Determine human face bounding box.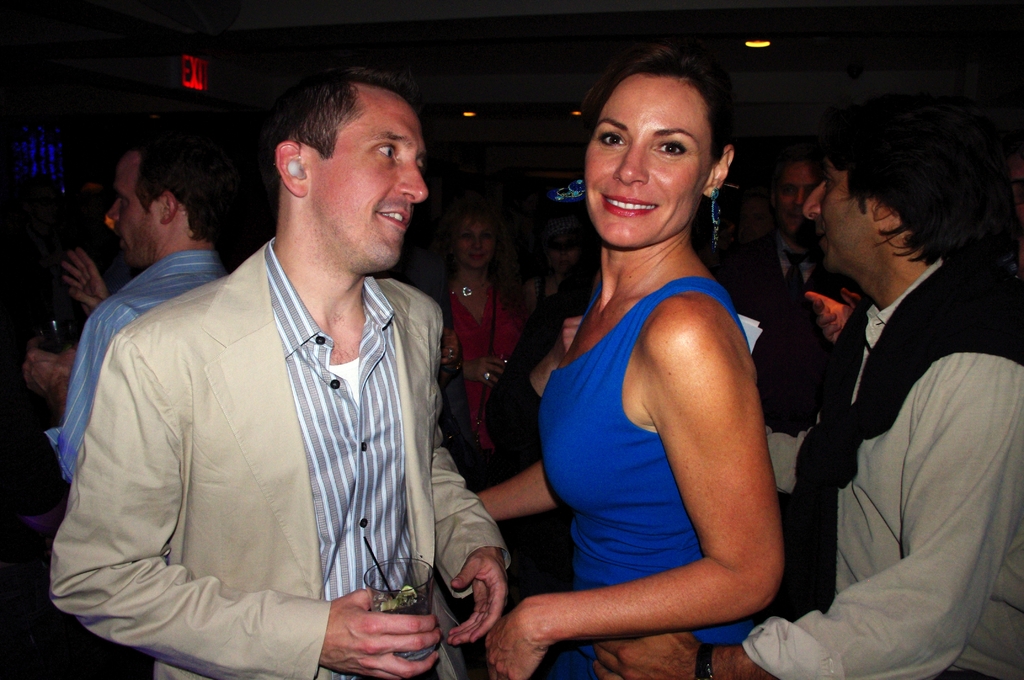
Determined: l=803, t=158, r=870, b=277.
